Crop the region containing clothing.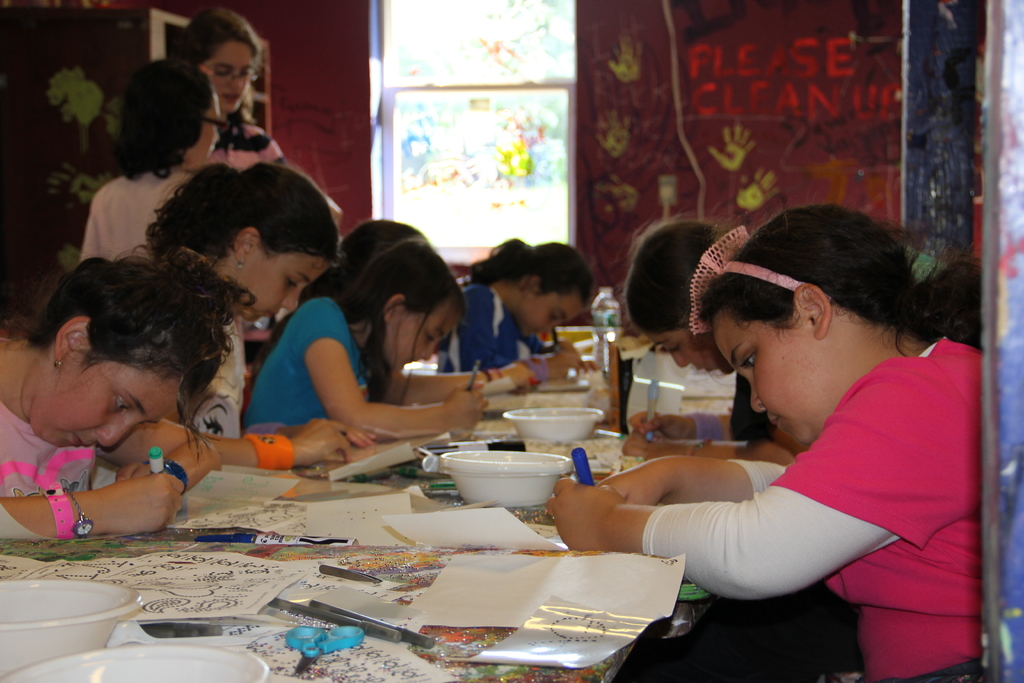
Crop region: pyautogui.locateOnScreen(253, 293, 372, 424).
